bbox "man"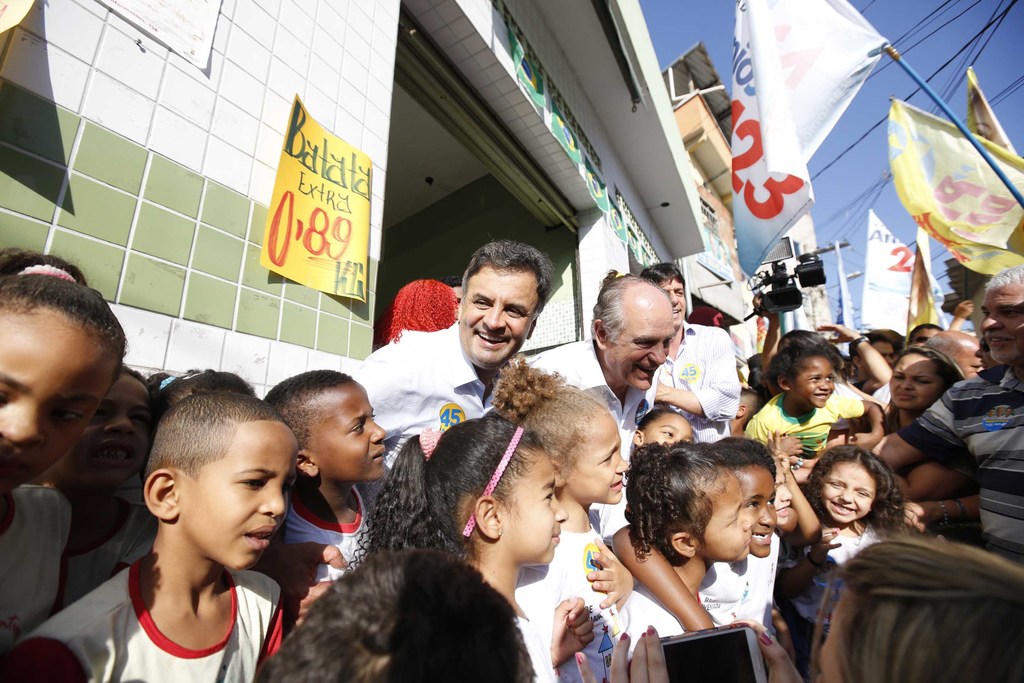
874 263 1023 557
